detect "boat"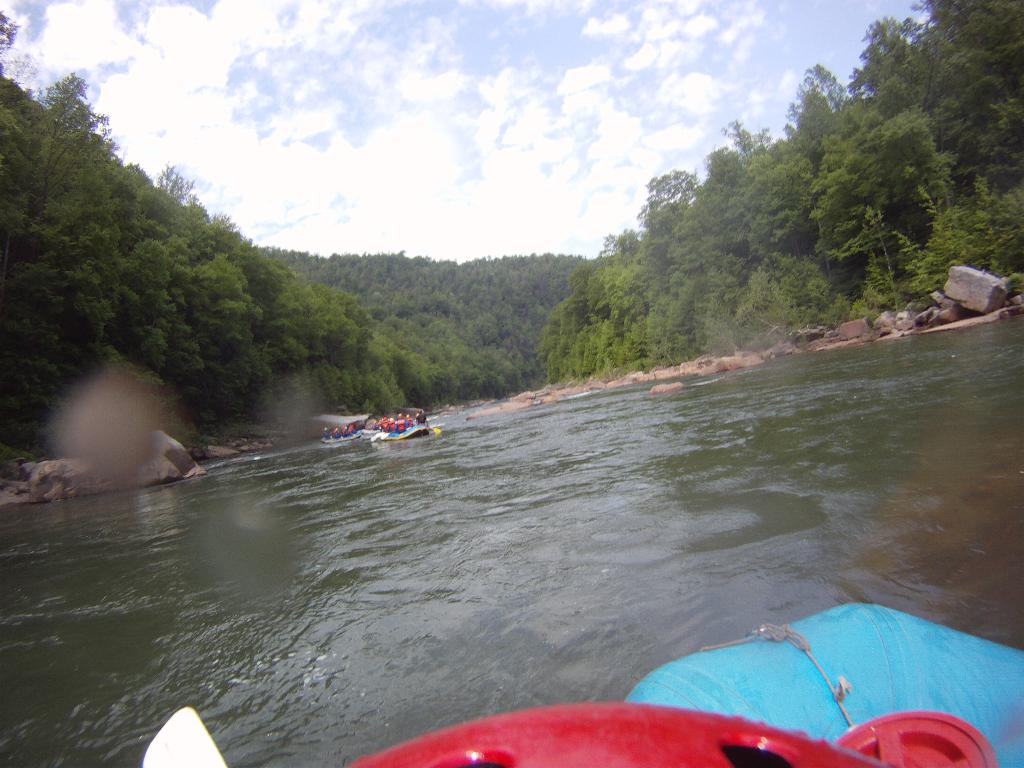
380 423 438 442
